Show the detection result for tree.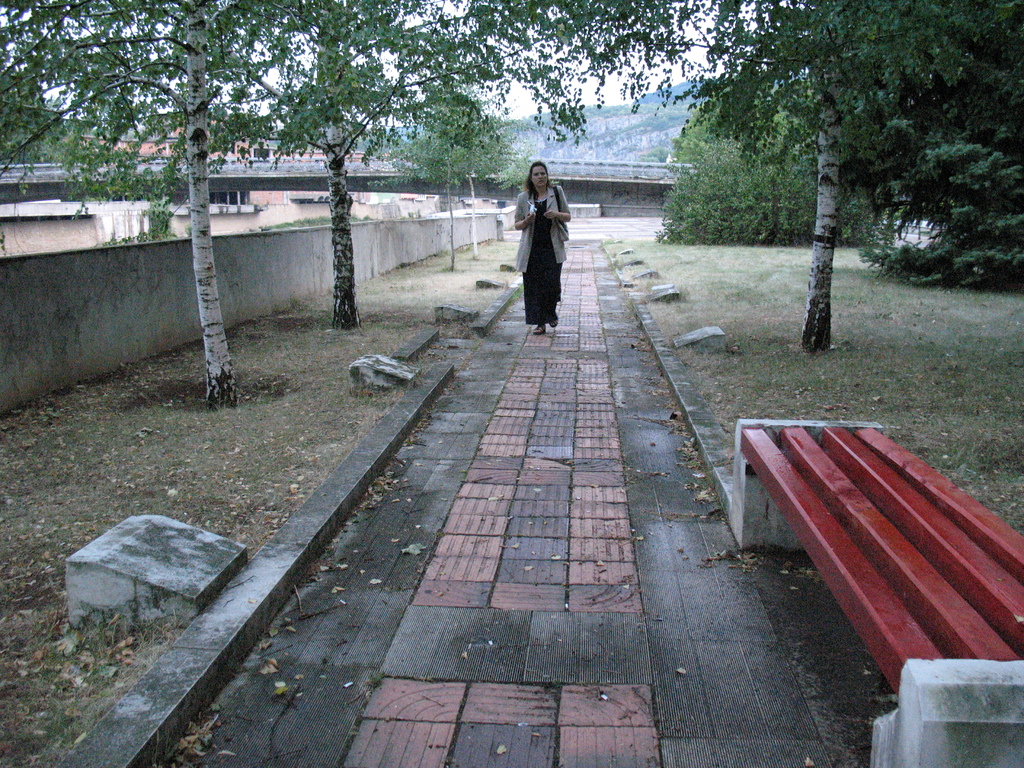
pyautogui.locateOnScreen(0, 0, 406, 411).
